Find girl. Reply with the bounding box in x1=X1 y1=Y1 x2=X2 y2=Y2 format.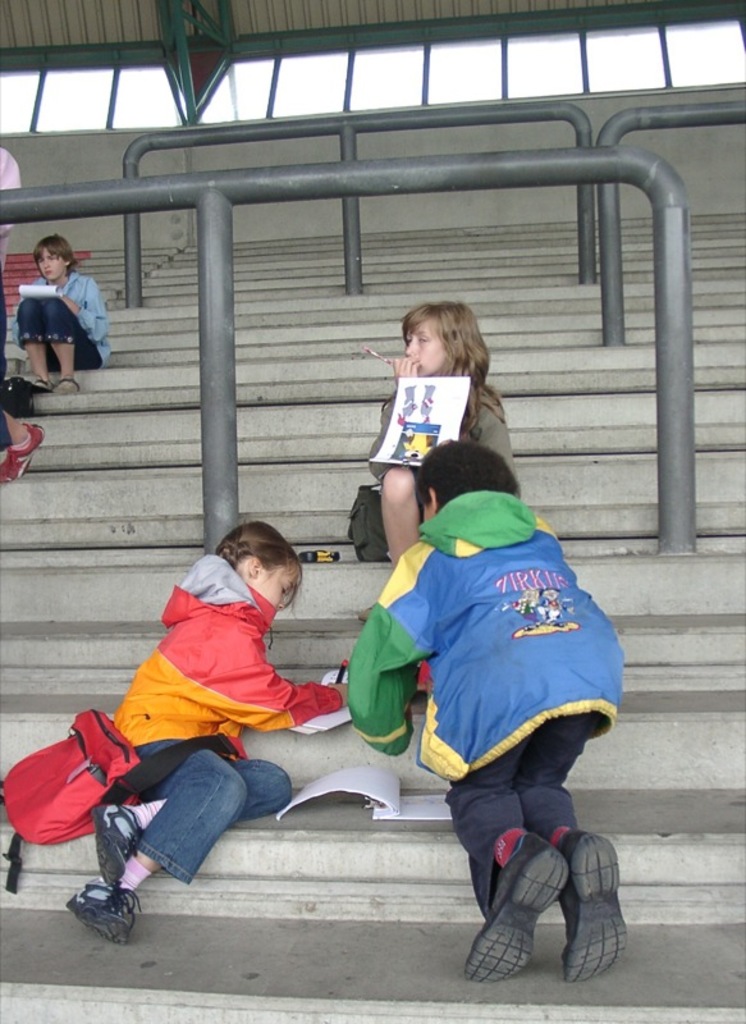
x1=366 y1=298 x2=512 y2=575.
